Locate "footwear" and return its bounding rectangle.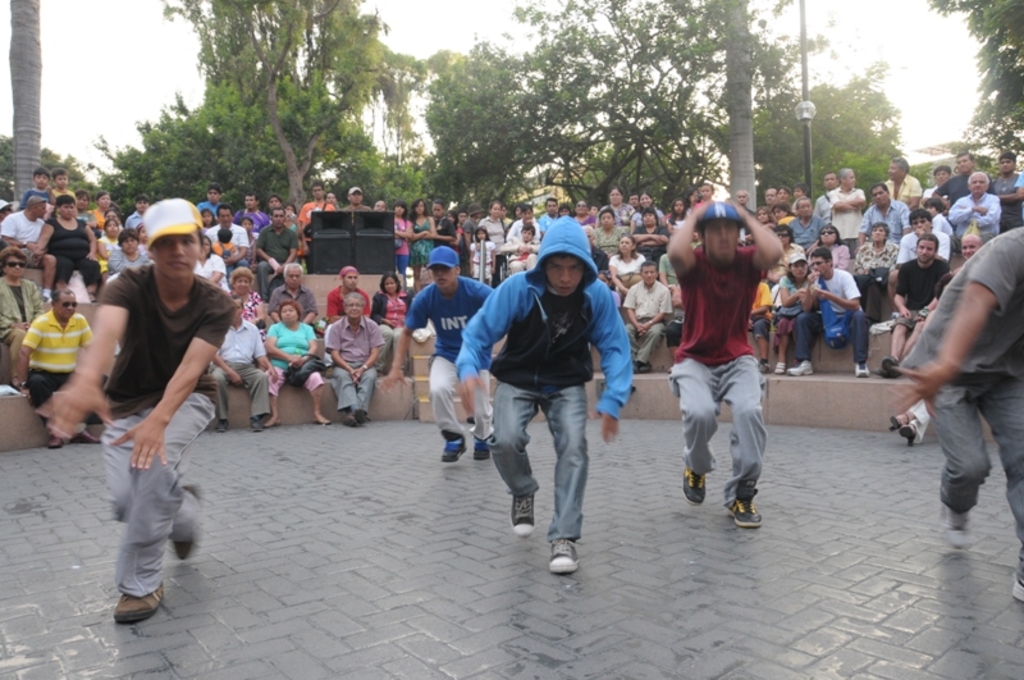
x1=890 y1=411 x2=908 y2=430.
